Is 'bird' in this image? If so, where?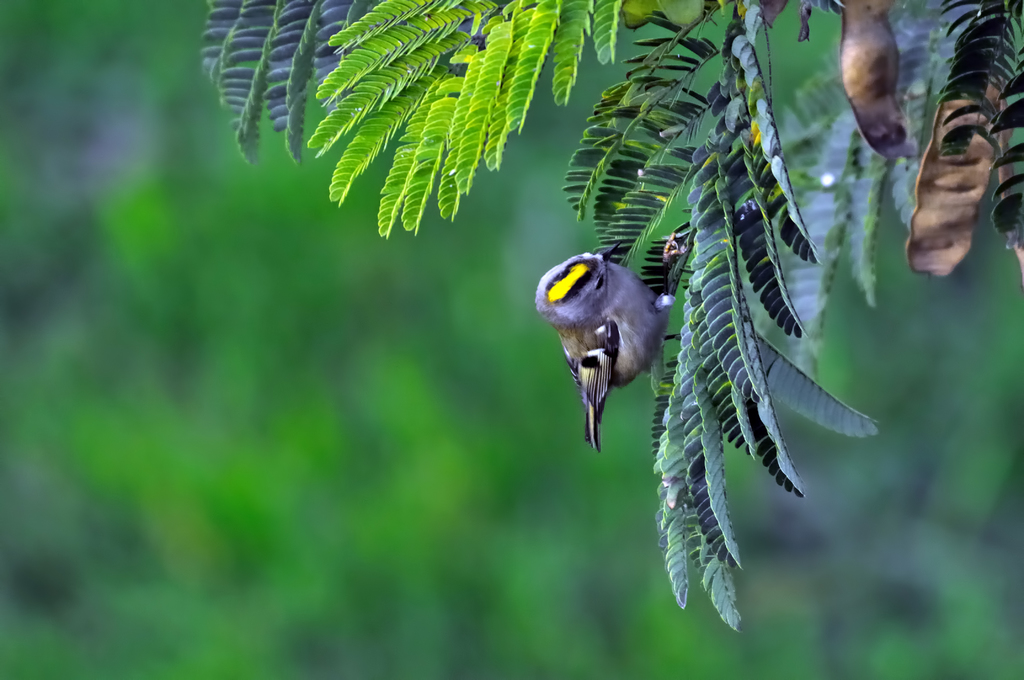
Yes, at 541 231 682 453.
